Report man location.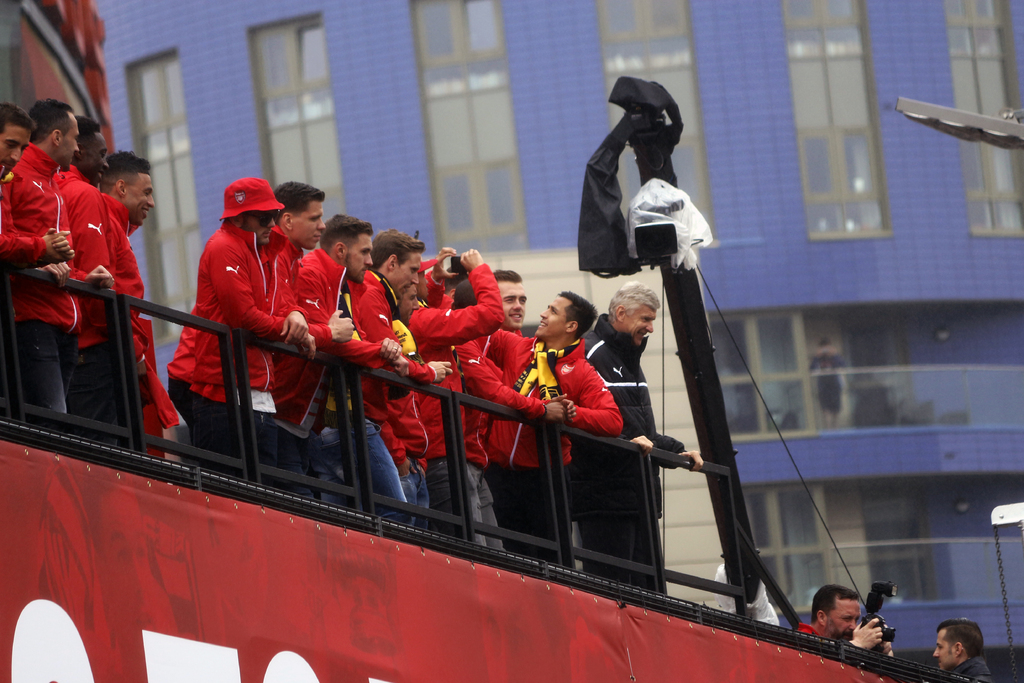
Report: 569/282/704/591.
